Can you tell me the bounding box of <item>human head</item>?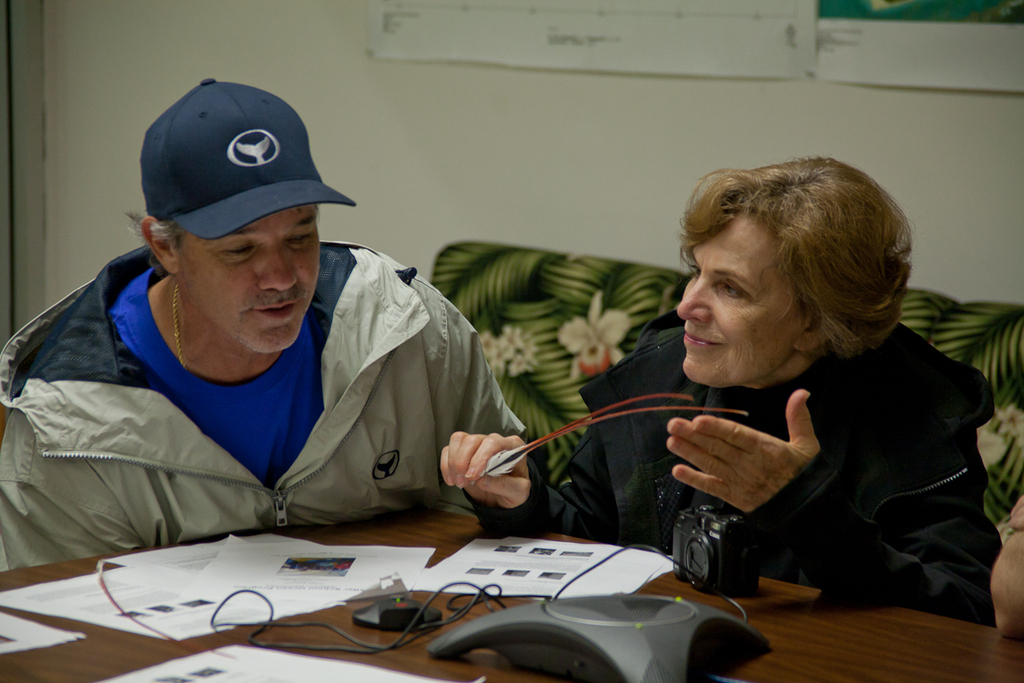
<bbox>138, 112, 321, 347</bbox>.
